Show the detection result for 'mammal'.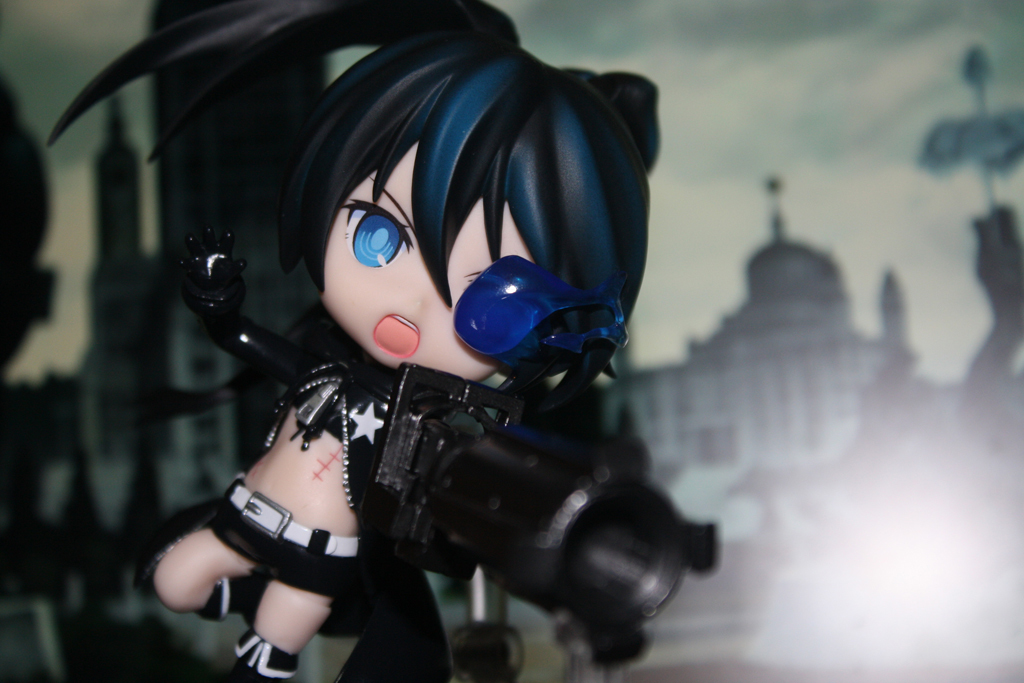
BBox(37, 0, 658, 682).
